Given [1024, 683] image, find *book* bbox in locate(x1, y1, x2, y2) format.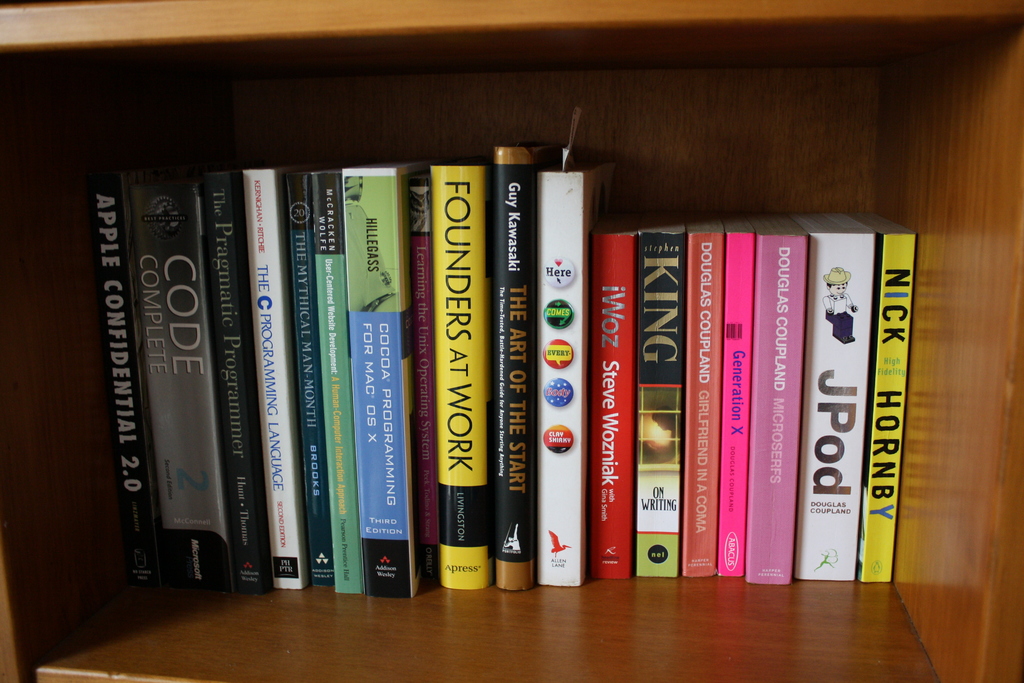
locate(237, 163, 303, 587).
